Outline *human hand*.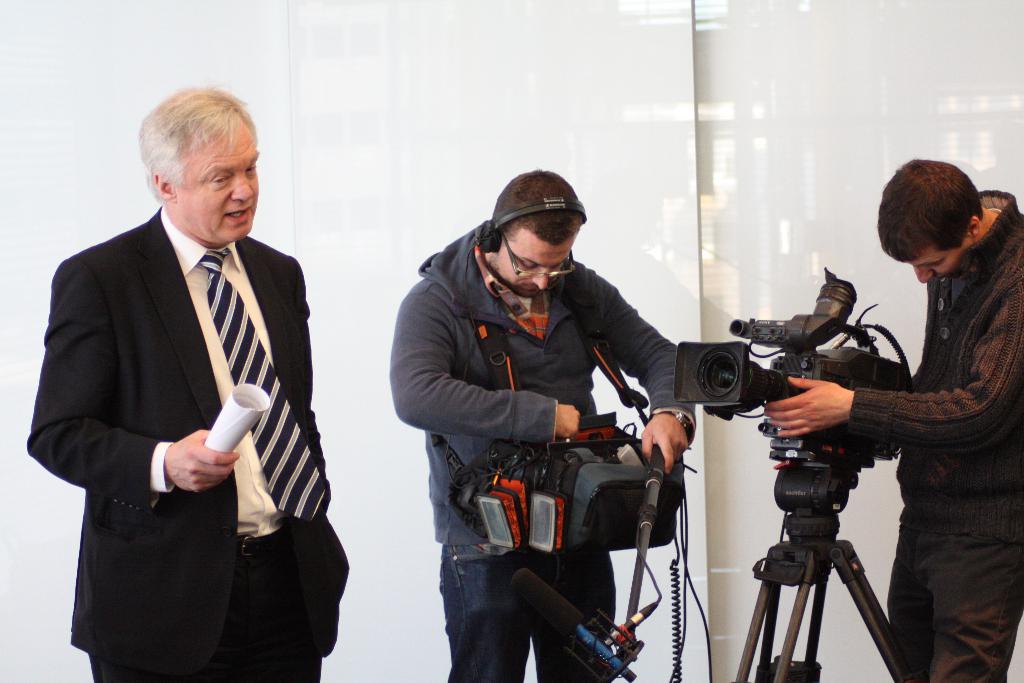
Outline: pyautogui.locateOnScreen(783, 386, 889, 452).
